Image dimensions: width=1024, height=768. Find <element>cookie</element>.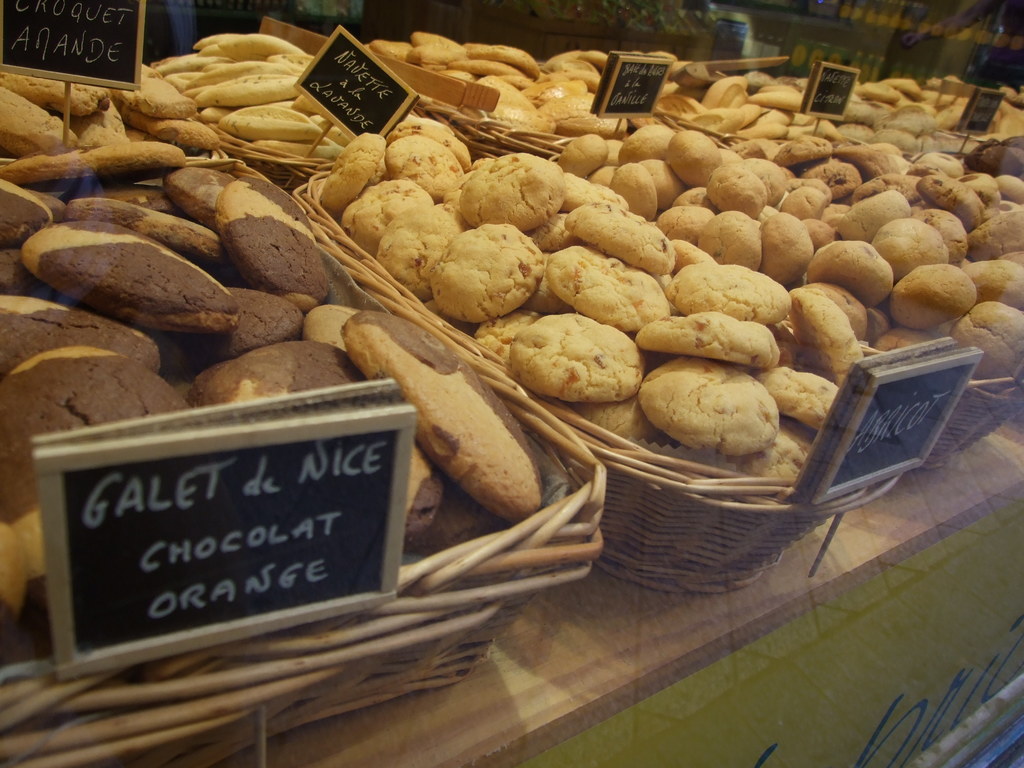
region(783, 336, 799, 365).
